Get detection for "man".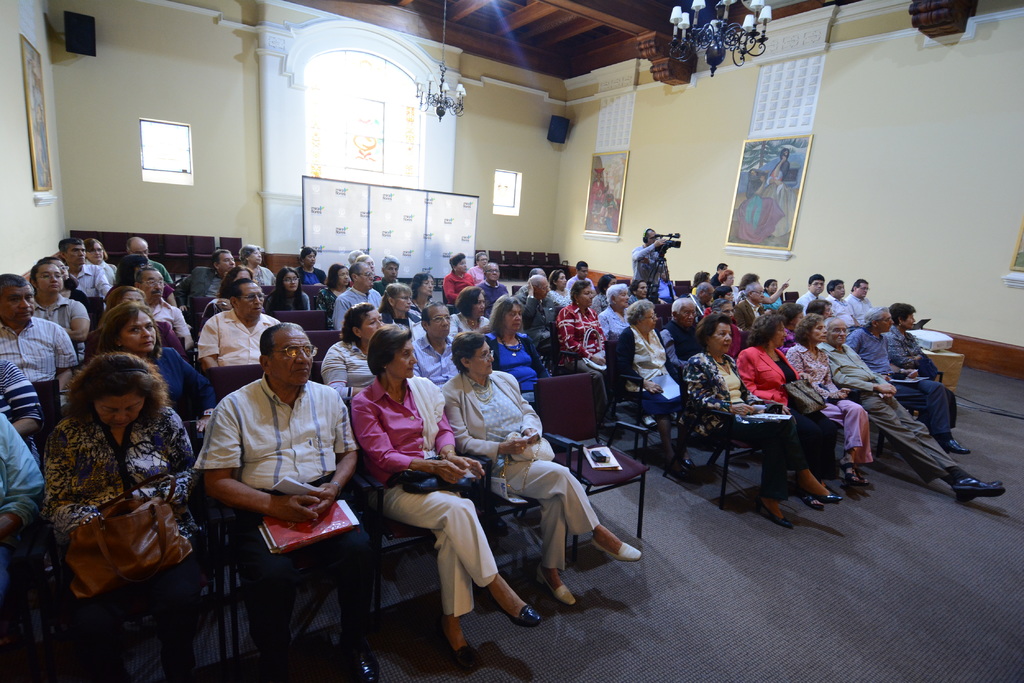
Detection: <region>847, 303, 978, 452</region>.
